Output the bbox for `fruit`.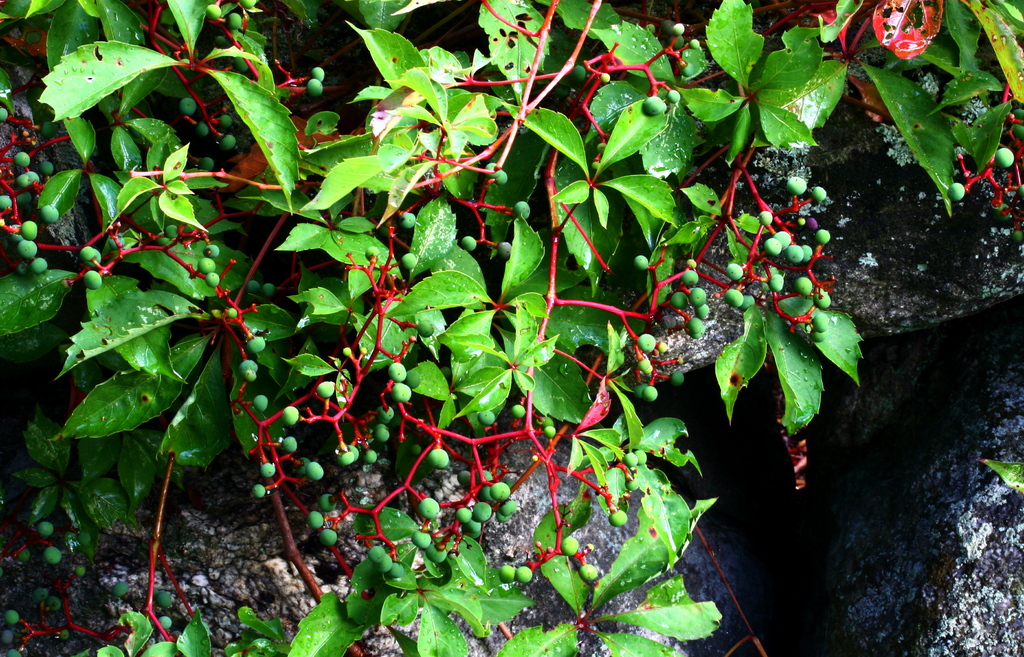
(199, 256, 218, 275).
